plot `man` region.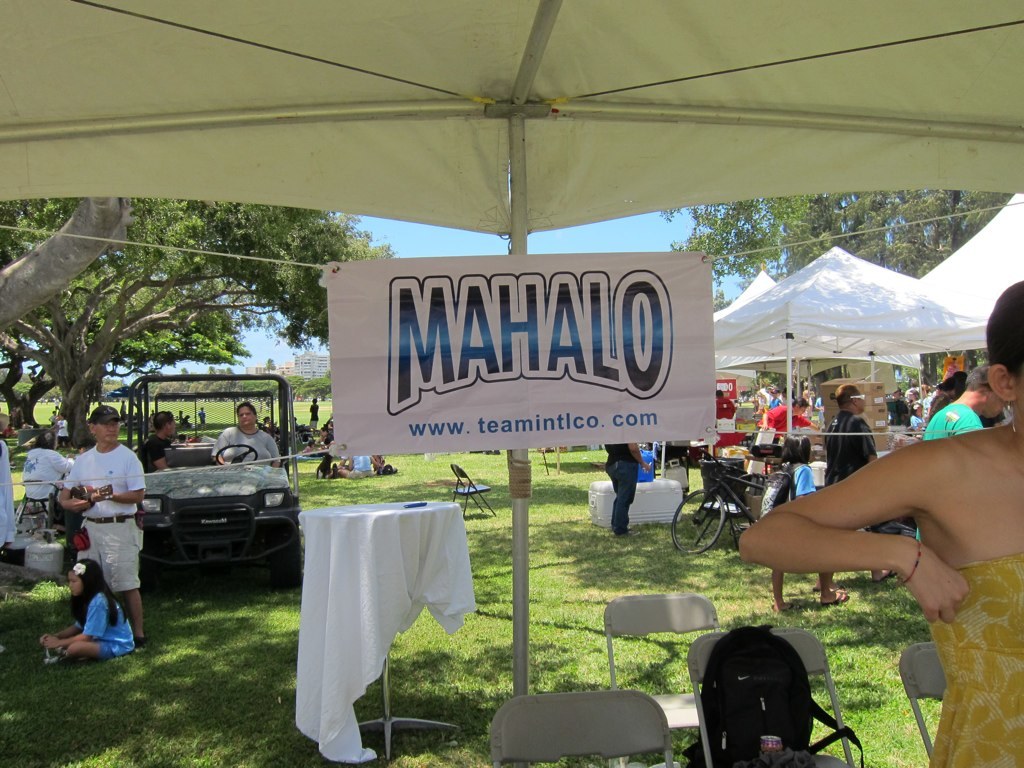
Plotted at [920, 366, 1014, 545].
